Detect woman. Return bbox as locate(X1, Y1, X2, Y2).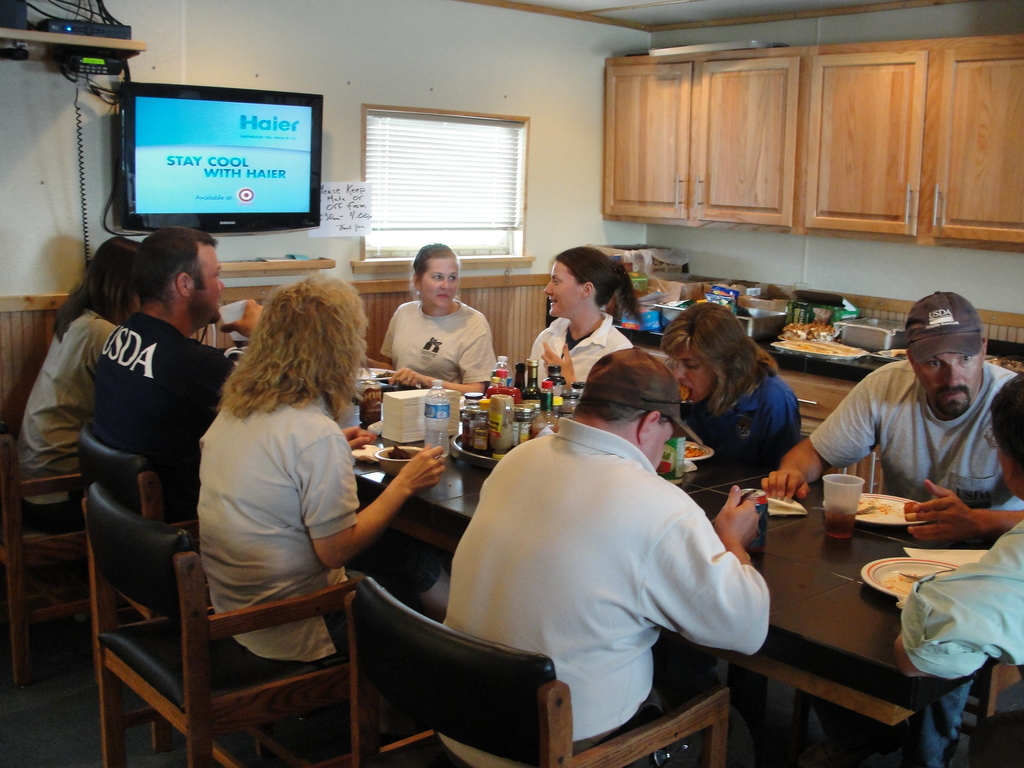
locate(366, 243, 499, 381).
